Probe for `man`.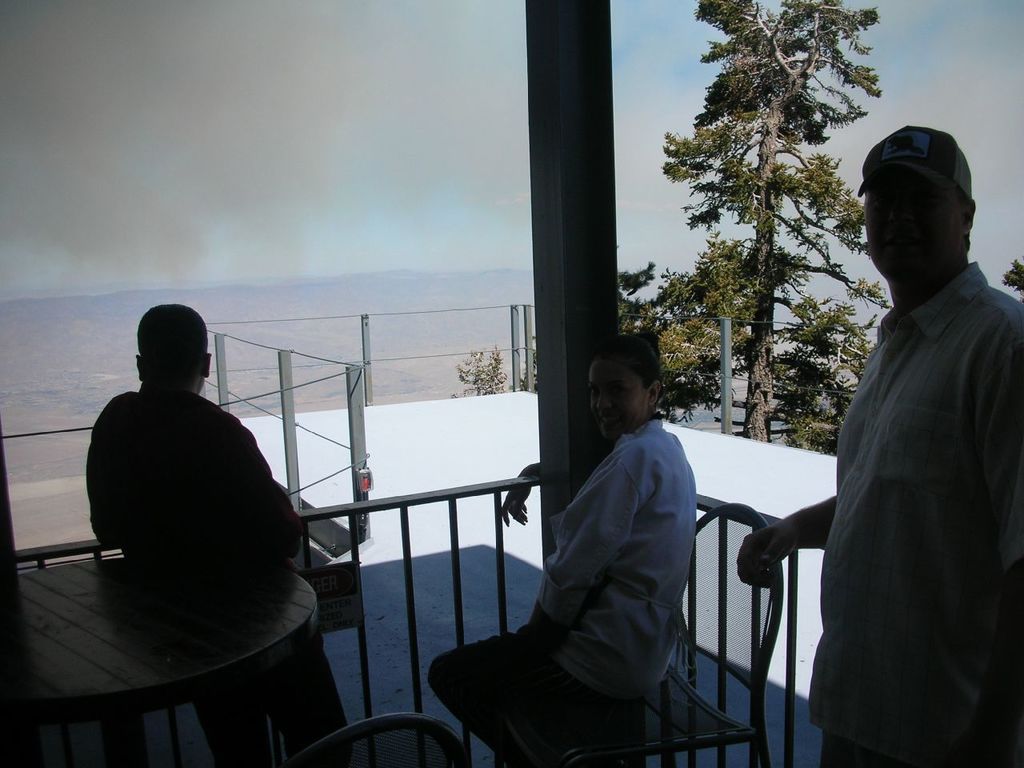
Probe result: bbox(786, 94, 1017, 767).
